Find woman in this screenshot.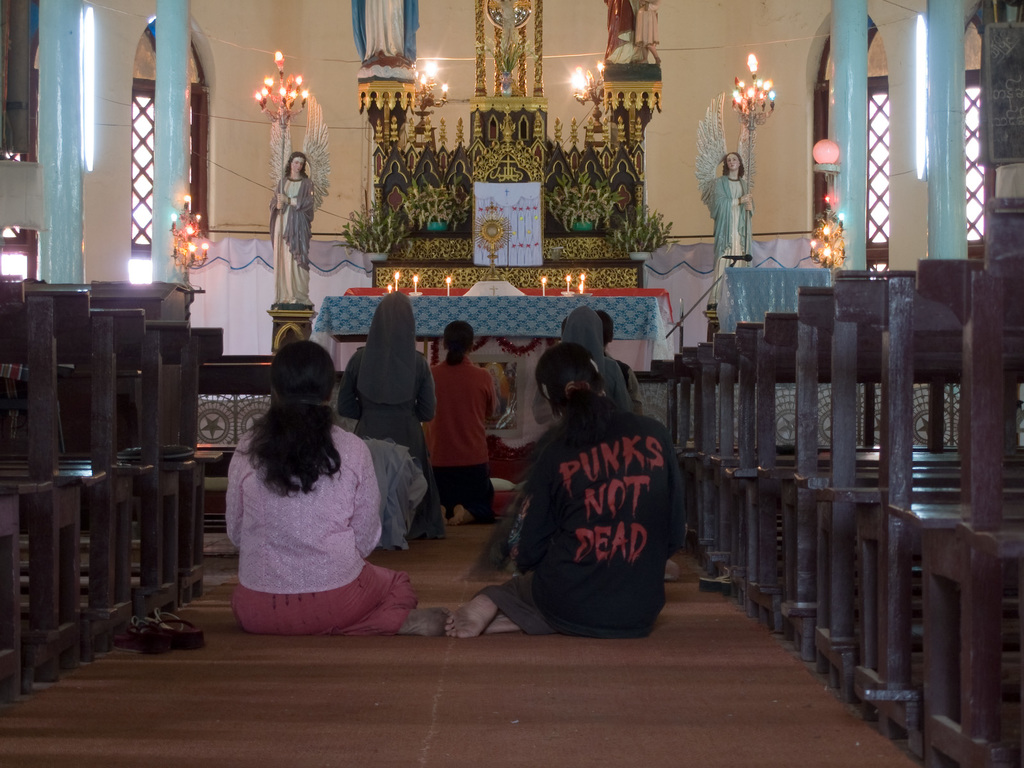
The bounding box for woman is bbox=[213, 326, 409, 635].
